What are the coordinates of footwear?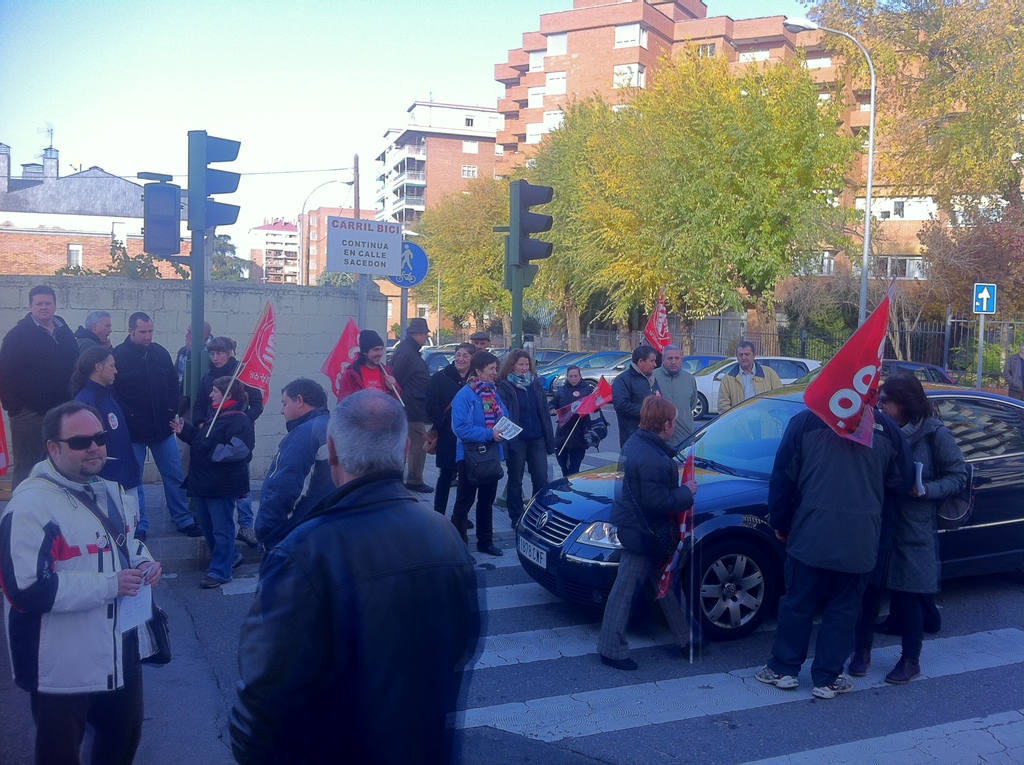
pyautogui.locateOnScreen(179, 526, 204, 536).
